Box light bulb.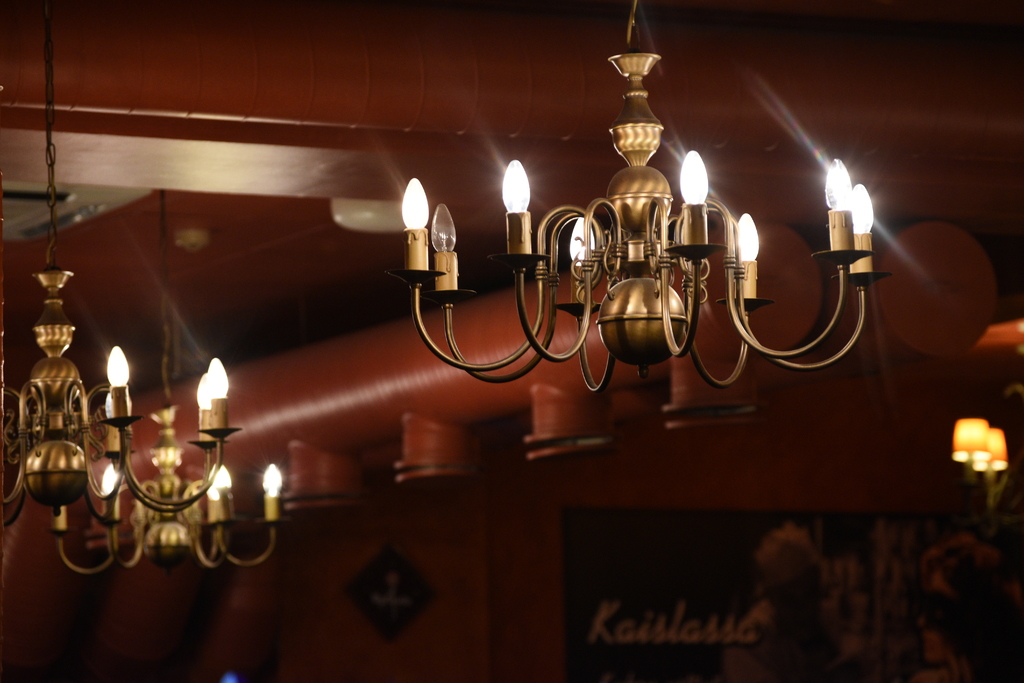
locate(678, 150, 708, 204).
